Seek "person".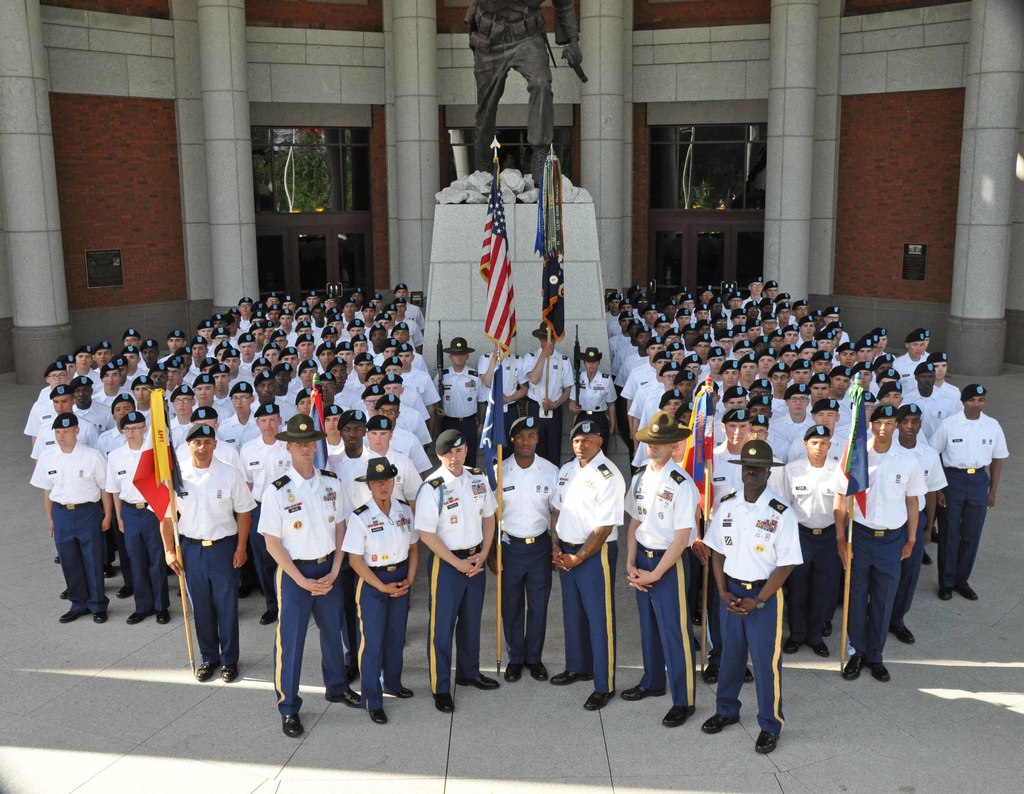
Rect(737, 356, 760, 393).
